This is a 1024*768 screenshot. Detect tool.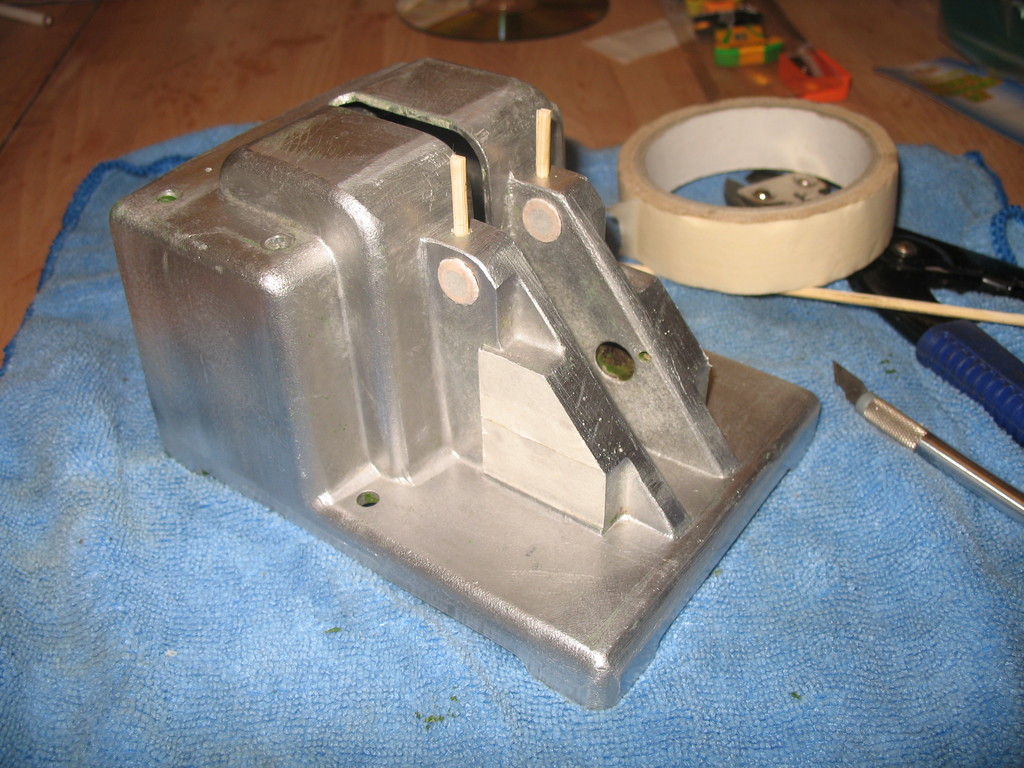
(x1=717, y1=156, x2=1023, y2=449).
